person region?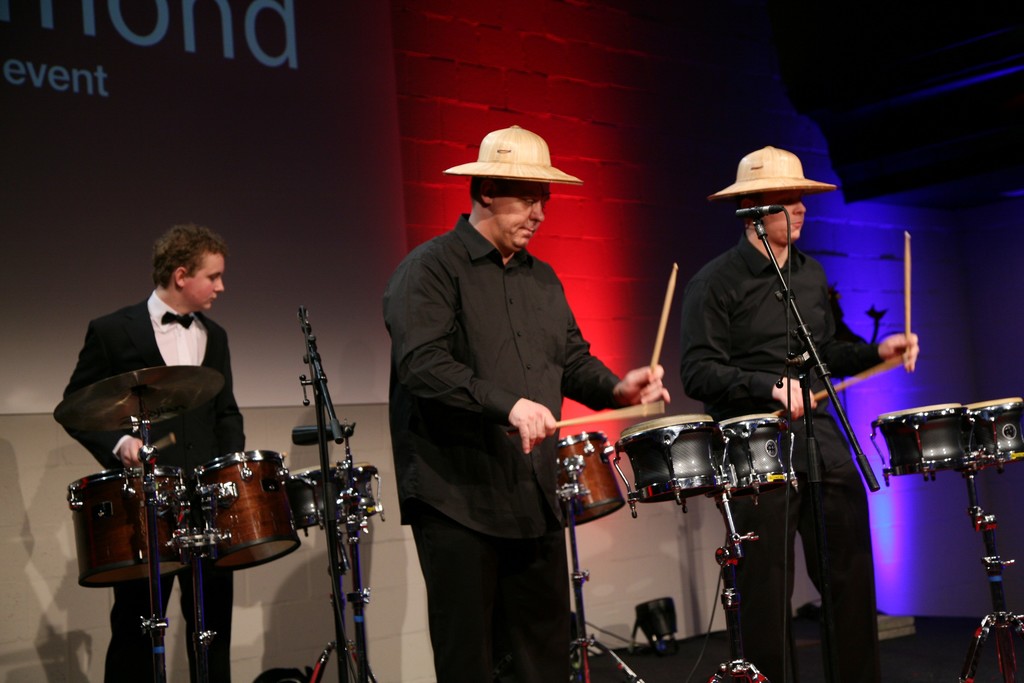
x1=43 y1=225 x2=255 y2=682
